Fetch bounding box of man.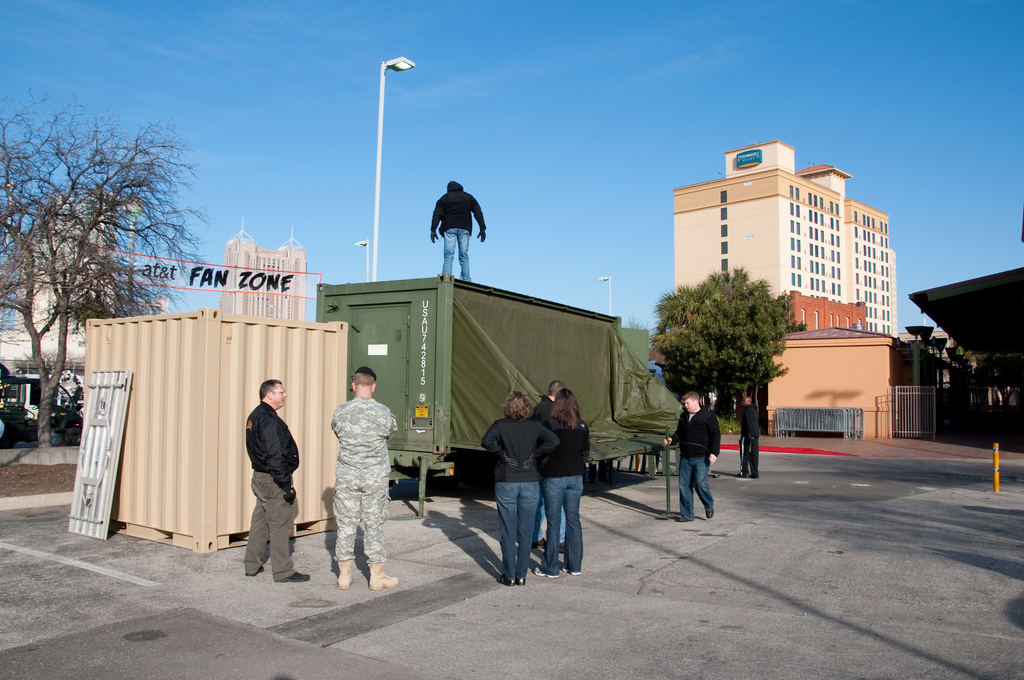
Bbox: {"left": 664, "top": 389, "right": 718, "bottom": 522}.
